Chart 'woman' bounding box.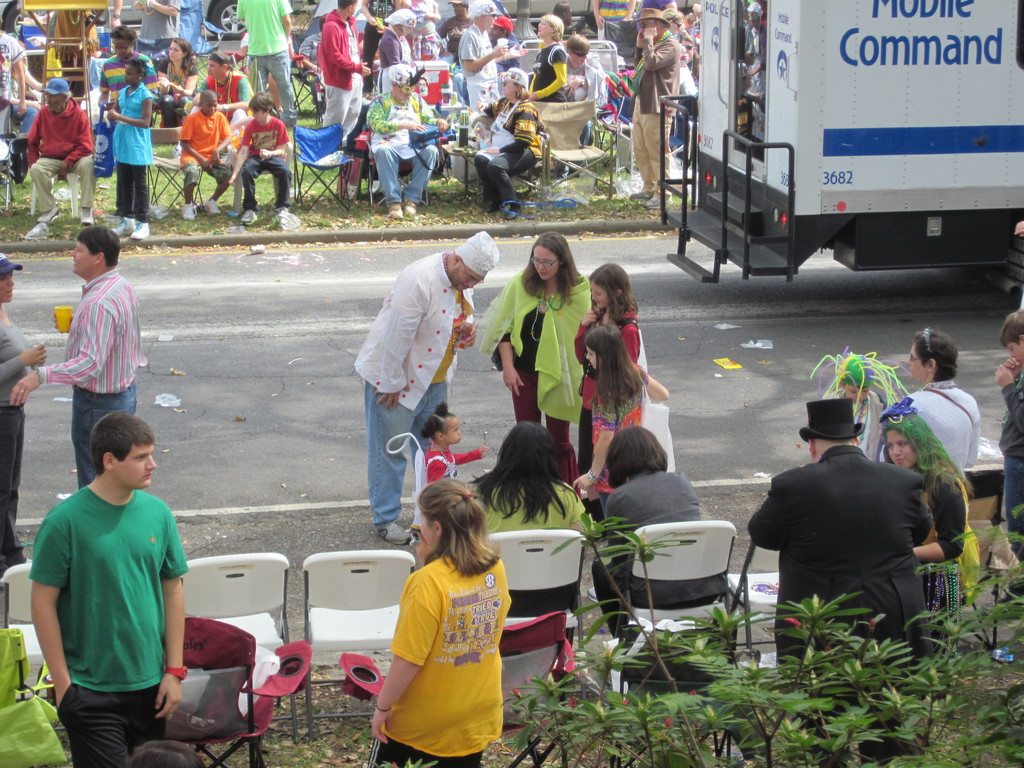
Charted: pyautogui.locateOnScreen(900, 328, 980, 474).
